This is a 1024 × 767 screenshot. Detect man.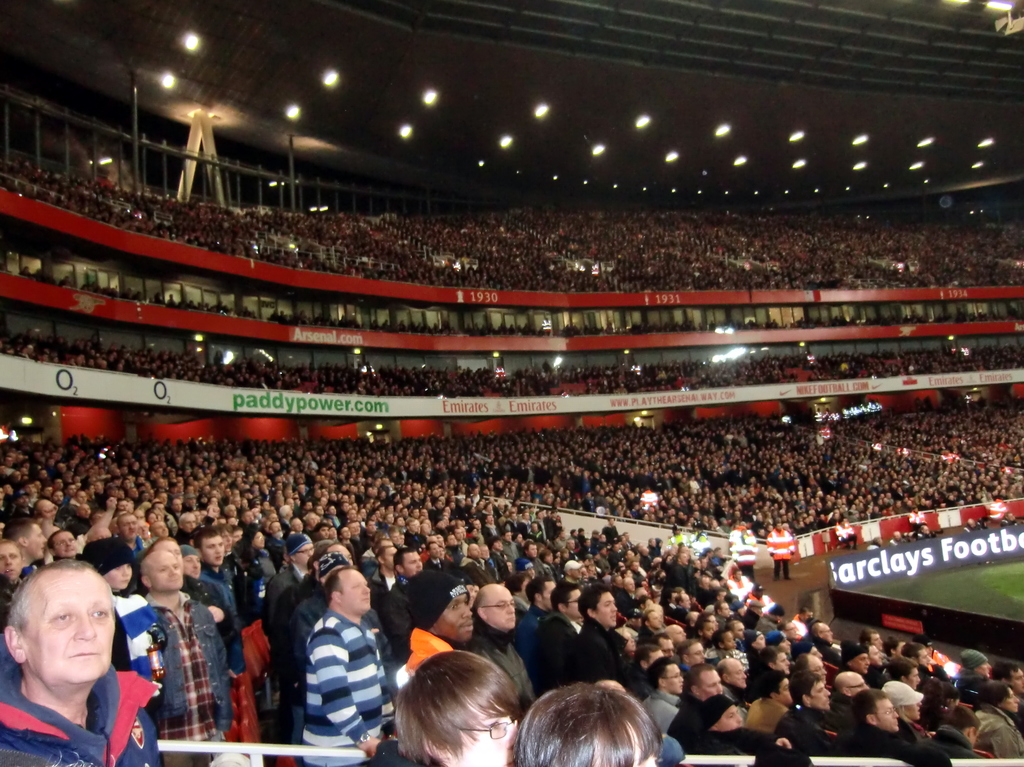
<box>303,564,391,766</box>.
